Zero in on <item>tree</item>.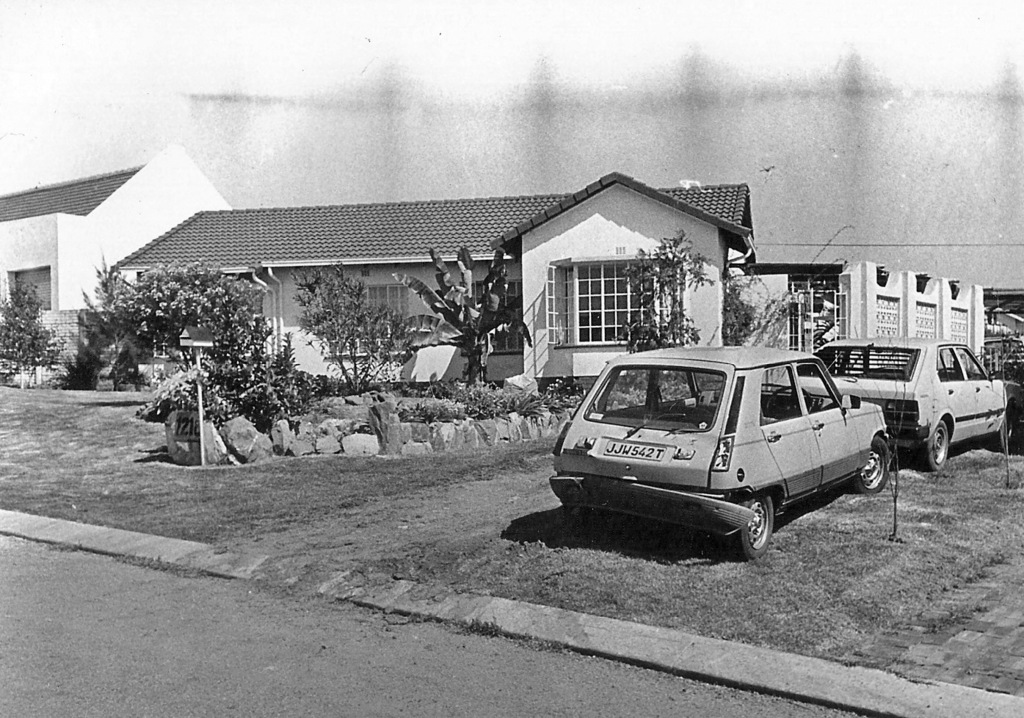
Zeroed in: pyautogui.locateOnScreen(391, 245, 533, 397).
